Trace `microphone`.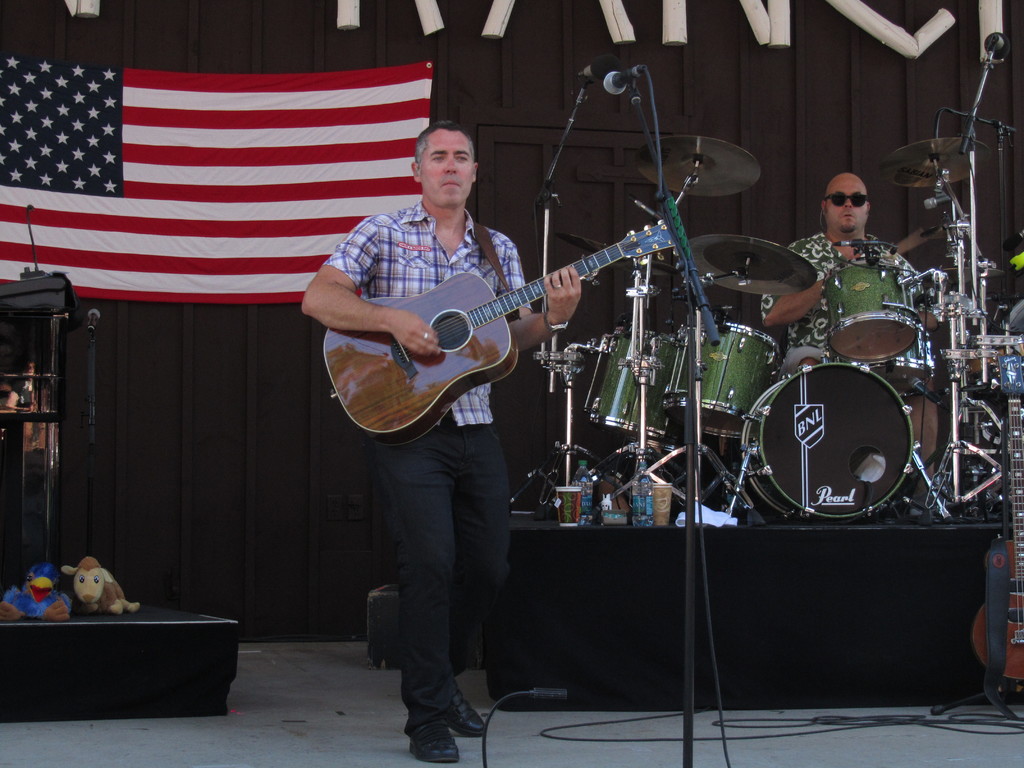
Traced to [left=982, top=29, right=1011, bottom=61].
